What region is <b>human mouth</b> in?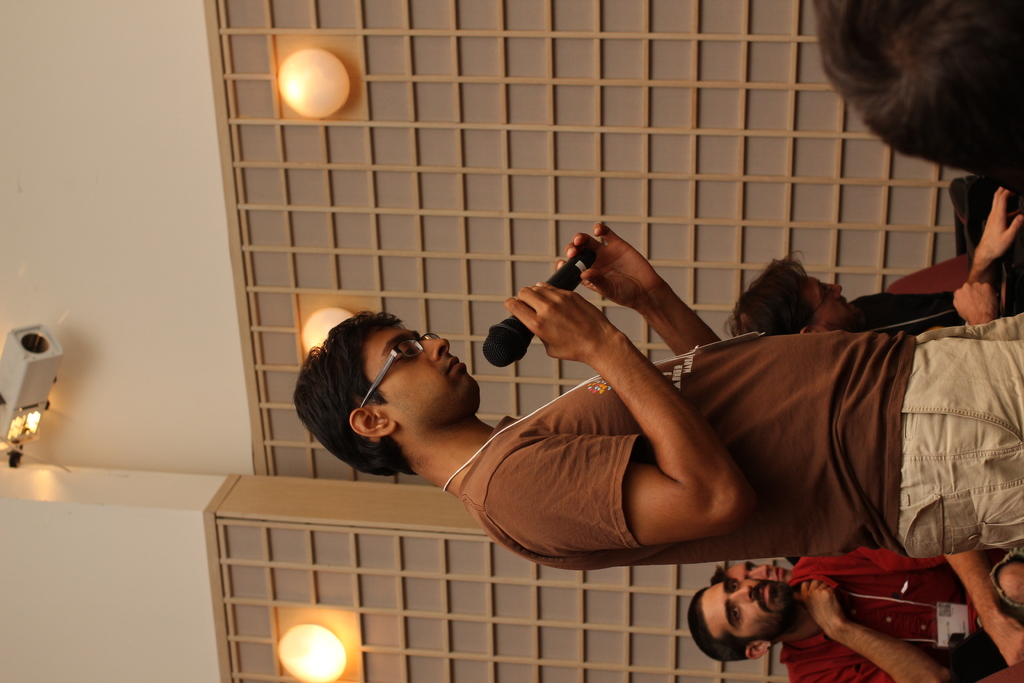
rect(447, 359, 460, 377).
